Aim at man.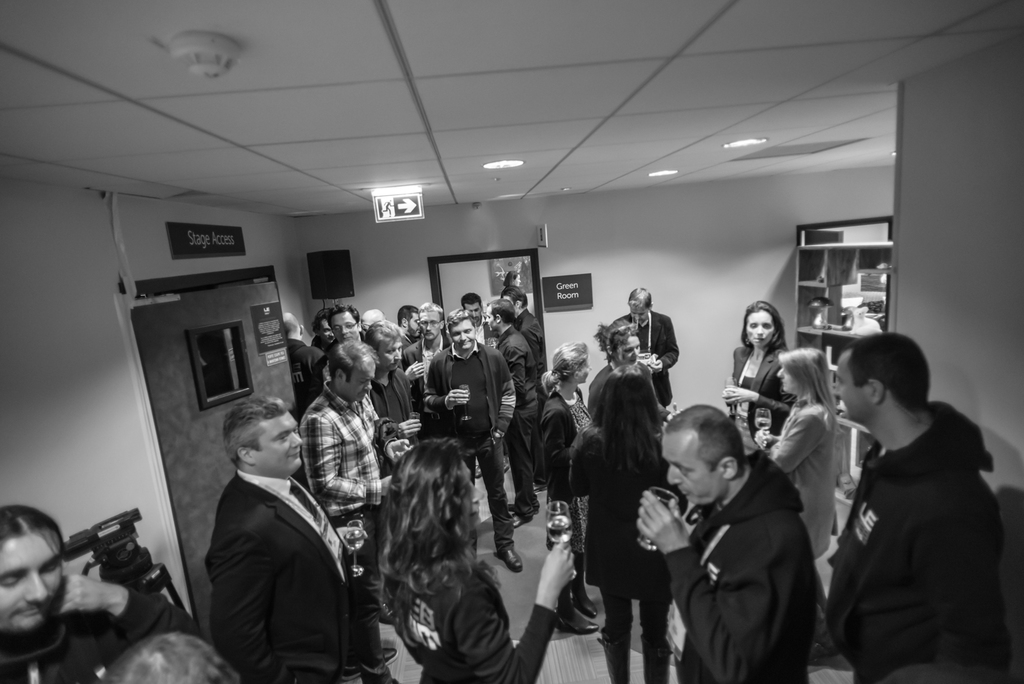
Aimed at bbox(410, 293, 458, 355).
